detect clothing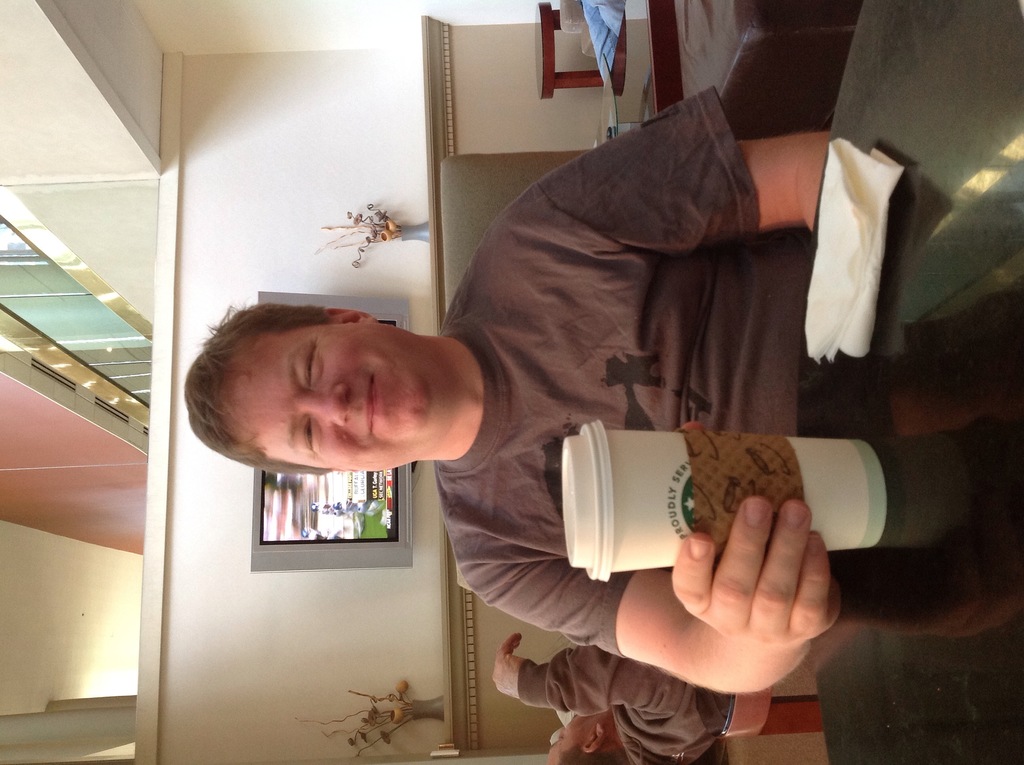
<box>309,520,354,543</box>
